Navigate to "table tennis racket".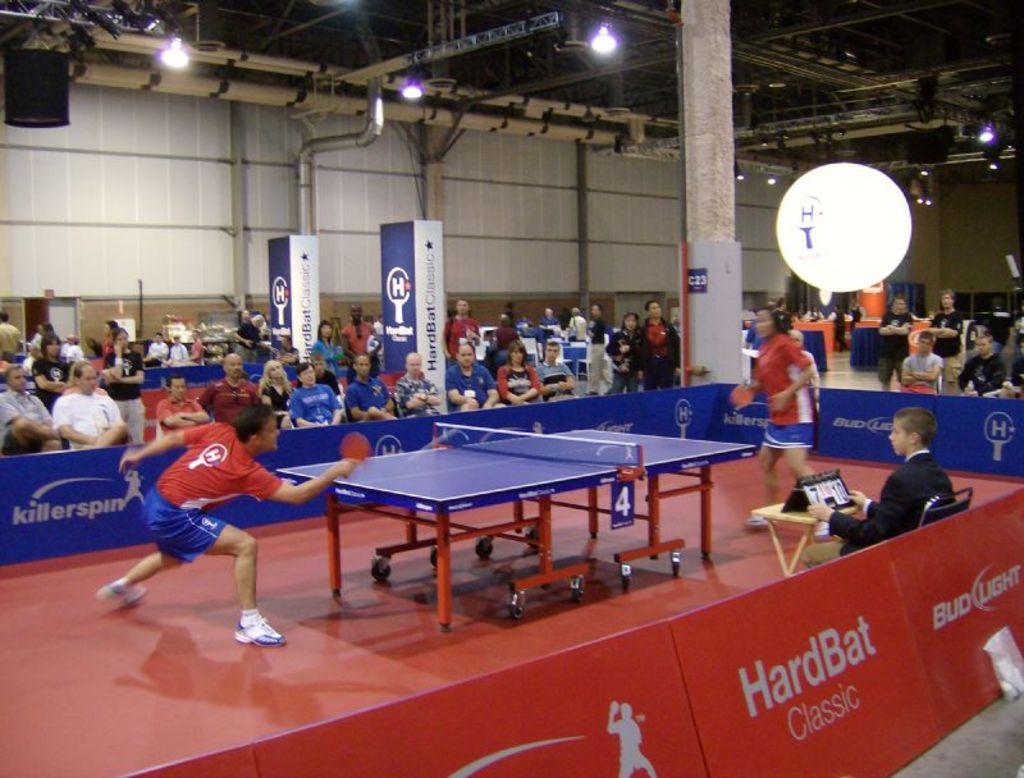
Navigation target: 337,434,371,482.
